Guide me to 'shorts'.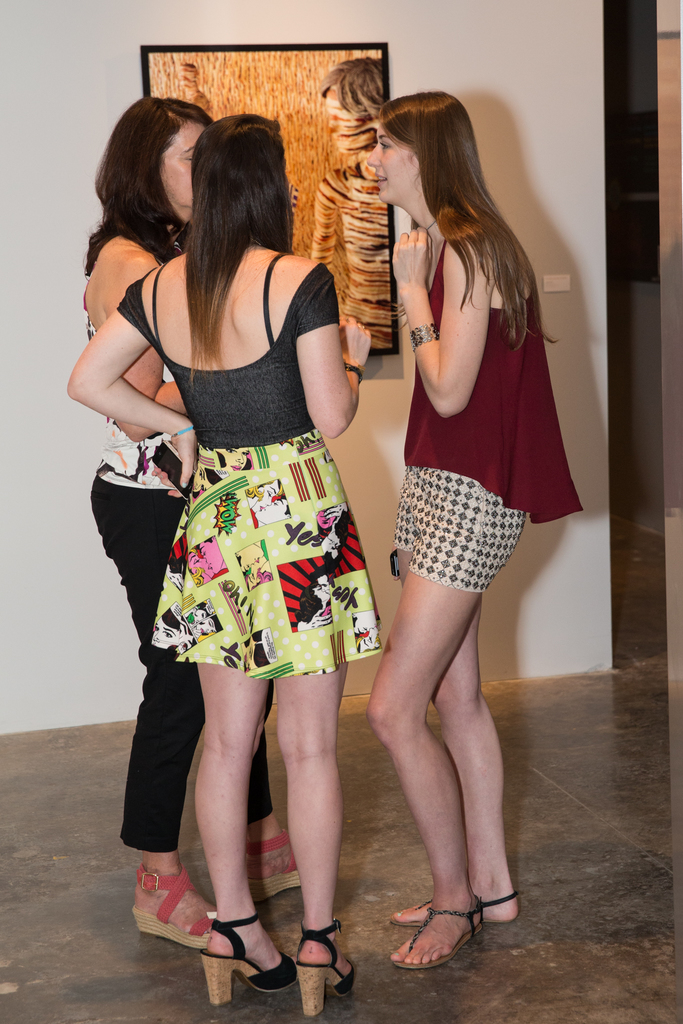
Guidance: (369,474,533,598).
